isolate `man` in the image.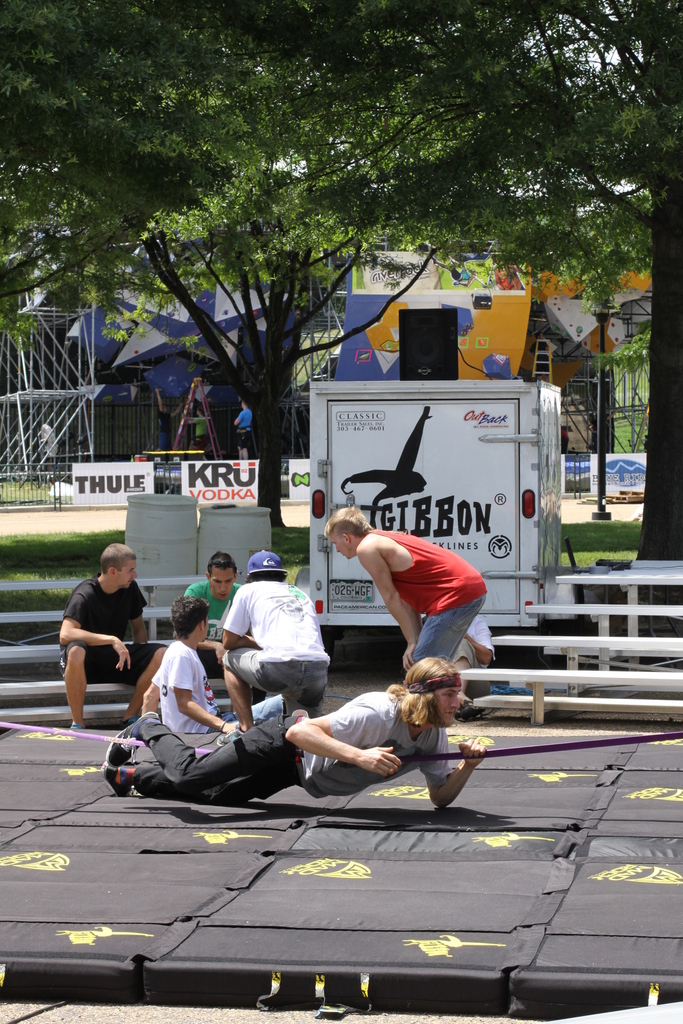
Isolated region: x1=323, y1=501, x2=488, y2=662.
